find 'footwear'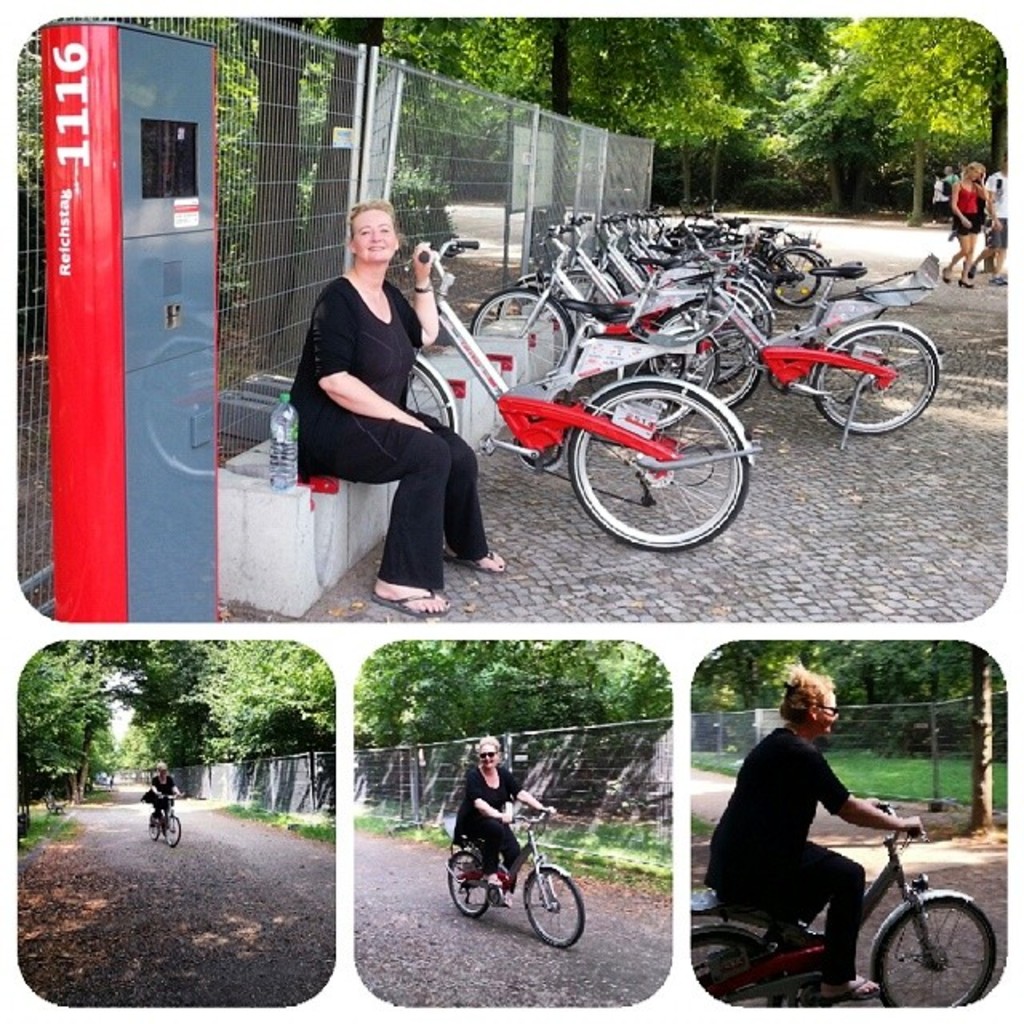
bbox(939, 267, 950, 286)
